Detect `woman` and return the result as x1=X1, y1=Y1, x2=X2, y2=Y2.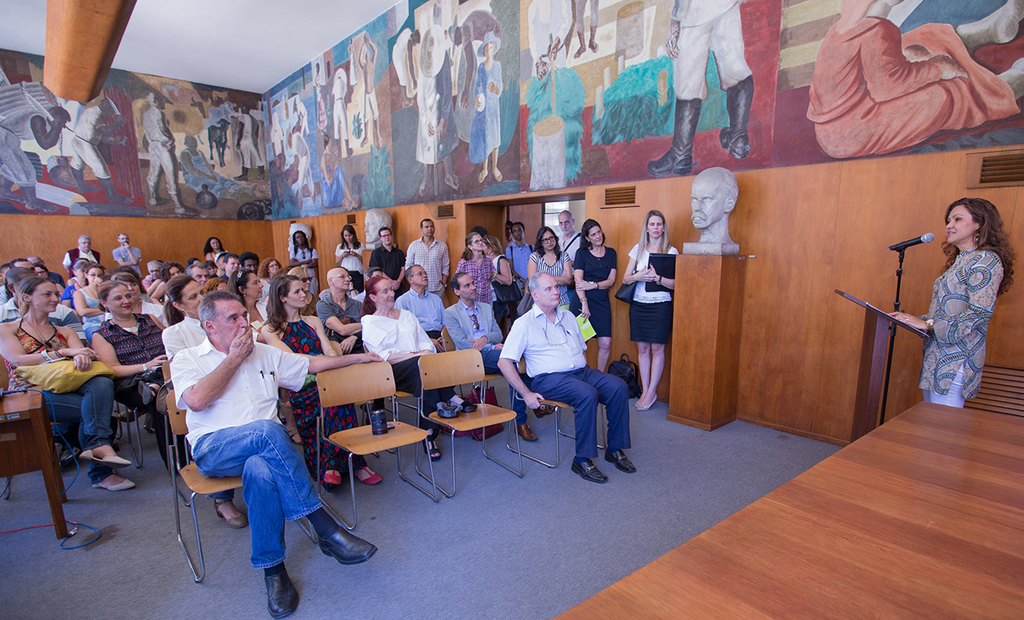
x1=88, y1=281, x2=192, y2=479.
